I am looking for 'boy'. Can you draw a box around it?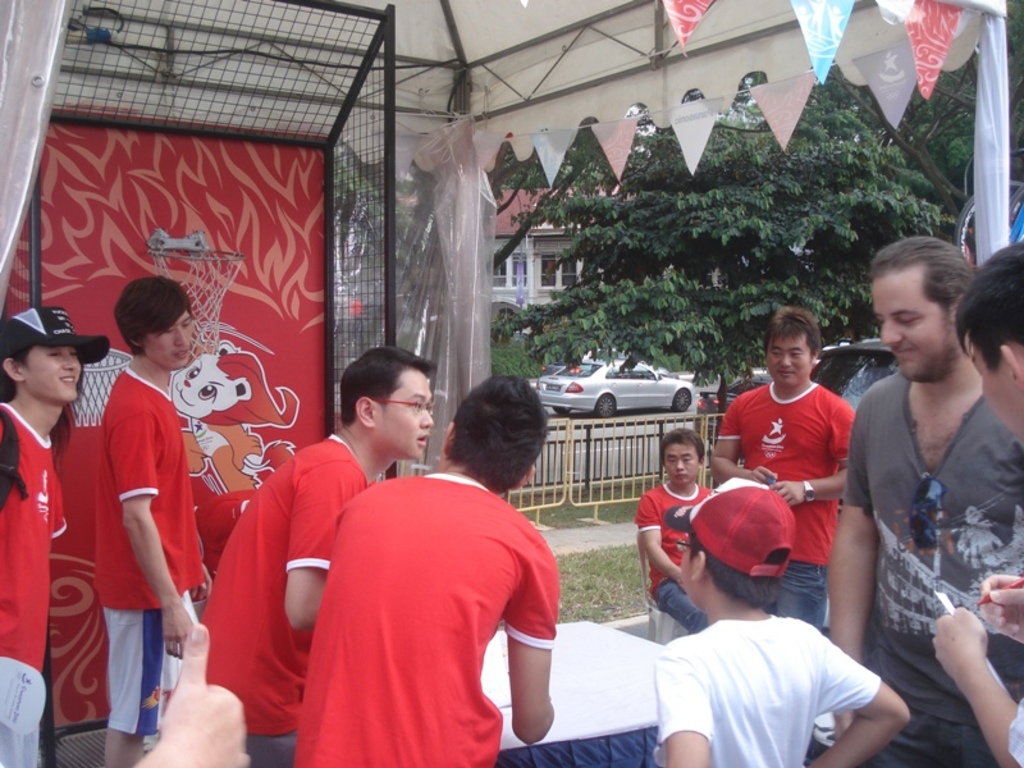
Sure, the bounding box is <region>618, 421, 730, 636</region>.
